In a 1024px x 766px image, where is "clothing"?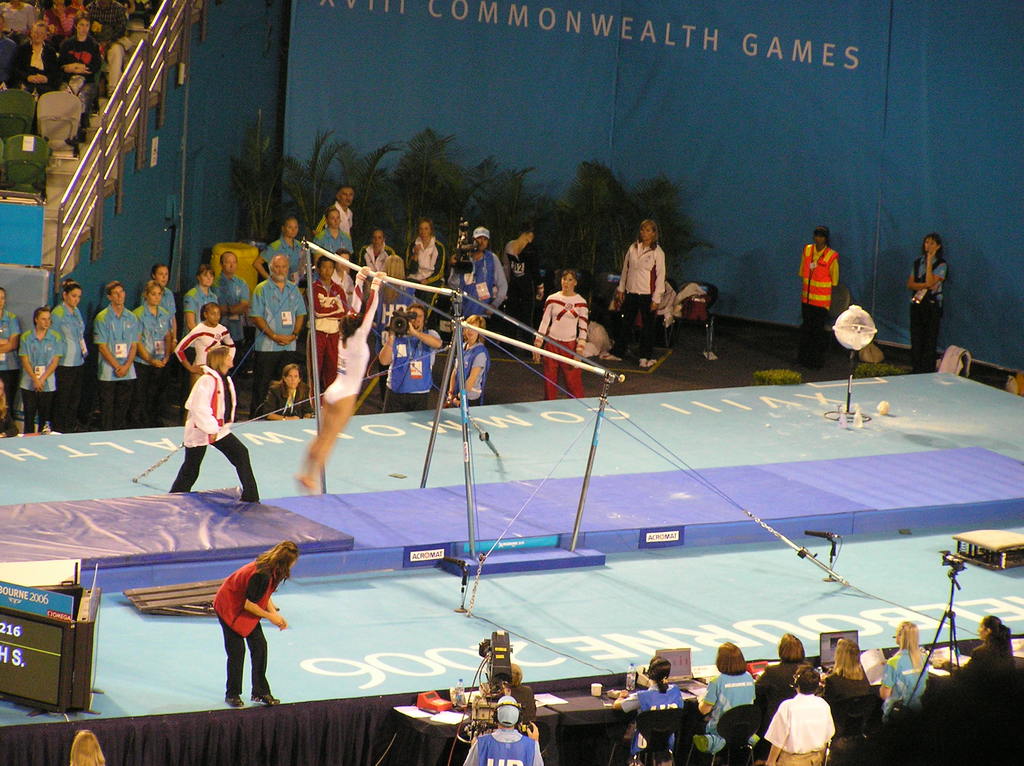
461:731:541:765.
